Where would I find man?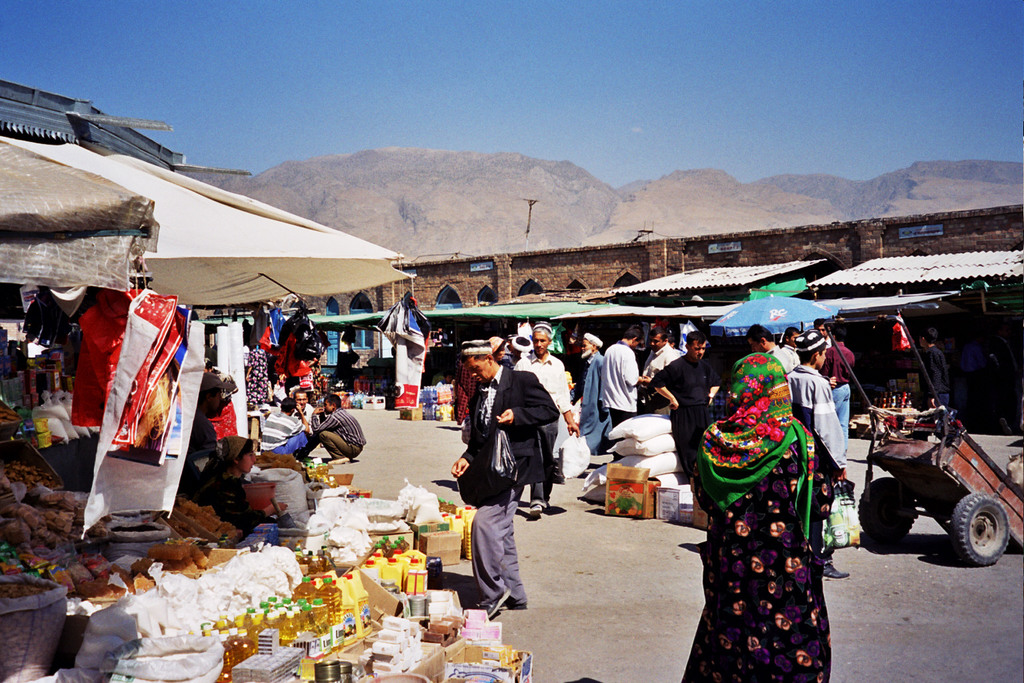
At [259, 396, 315, 467].
